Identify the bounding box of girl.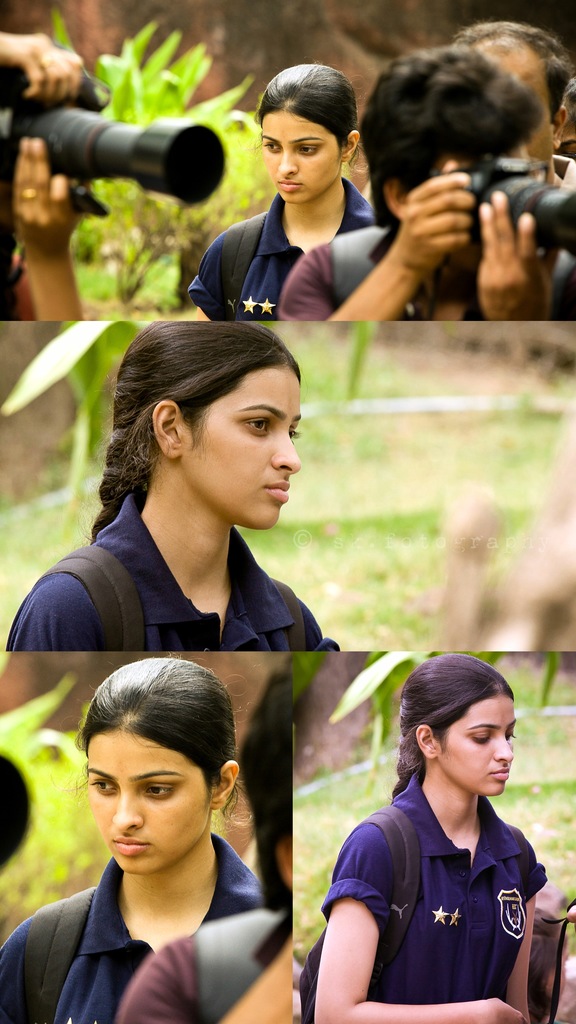
BBox(303, 657, 547, 1023).
